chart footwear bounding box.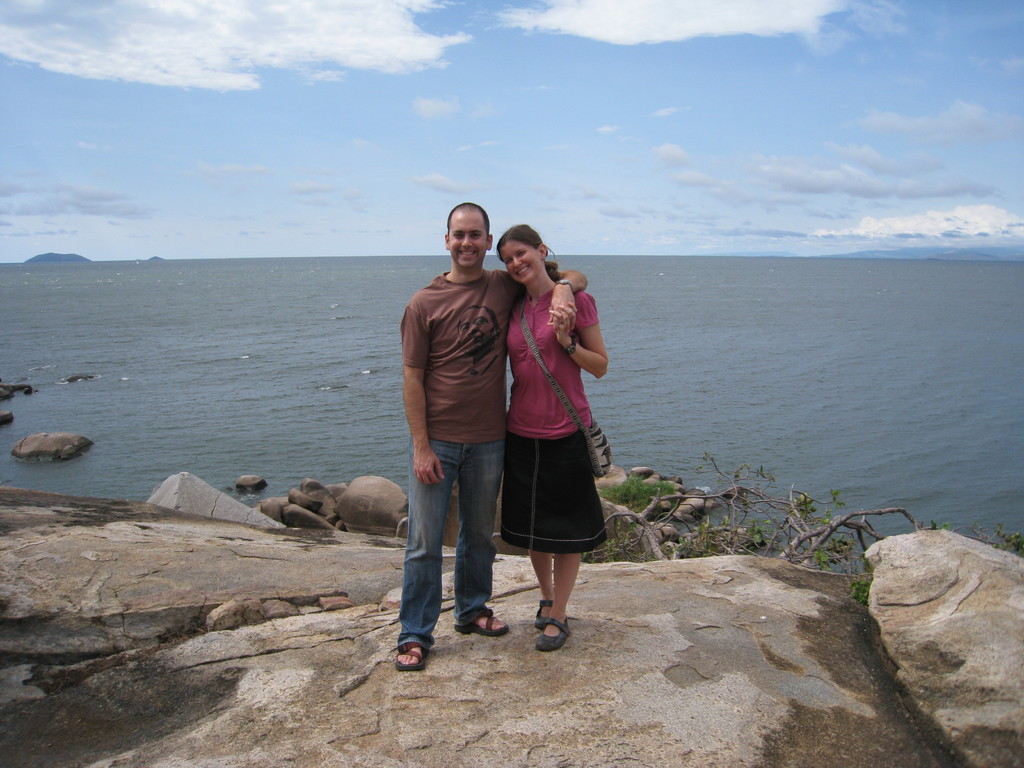
Charted: 397 636 433 669.
